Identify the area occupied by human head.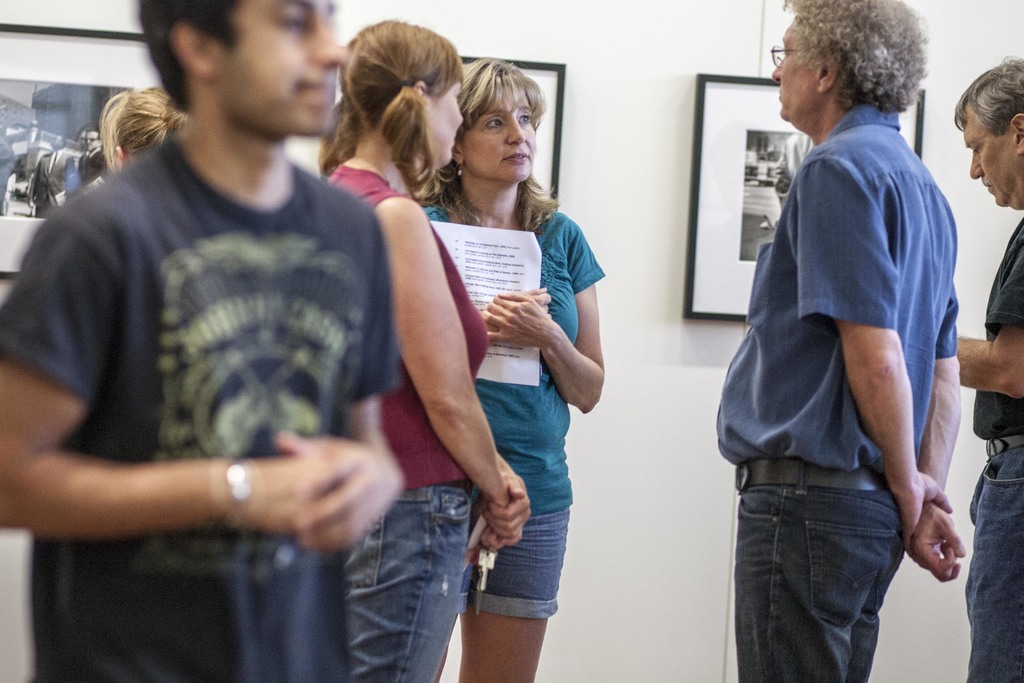
Area: <bbox>766, 0, 925, 136</bbox>.
